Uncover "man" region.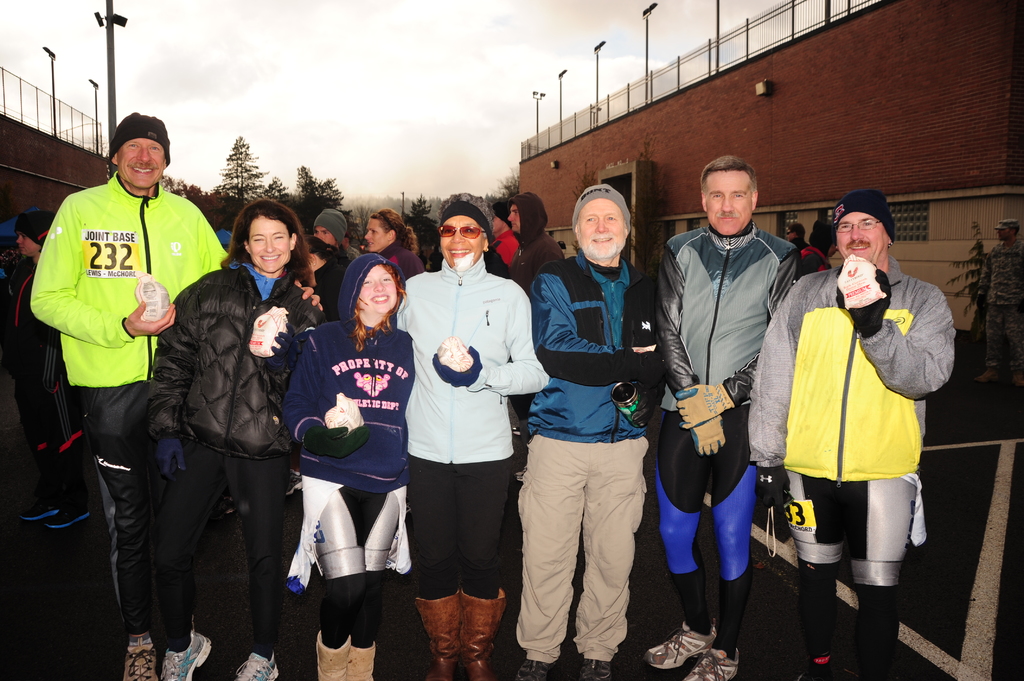
Uncovered: bbox(28, 110, 325, 680).
